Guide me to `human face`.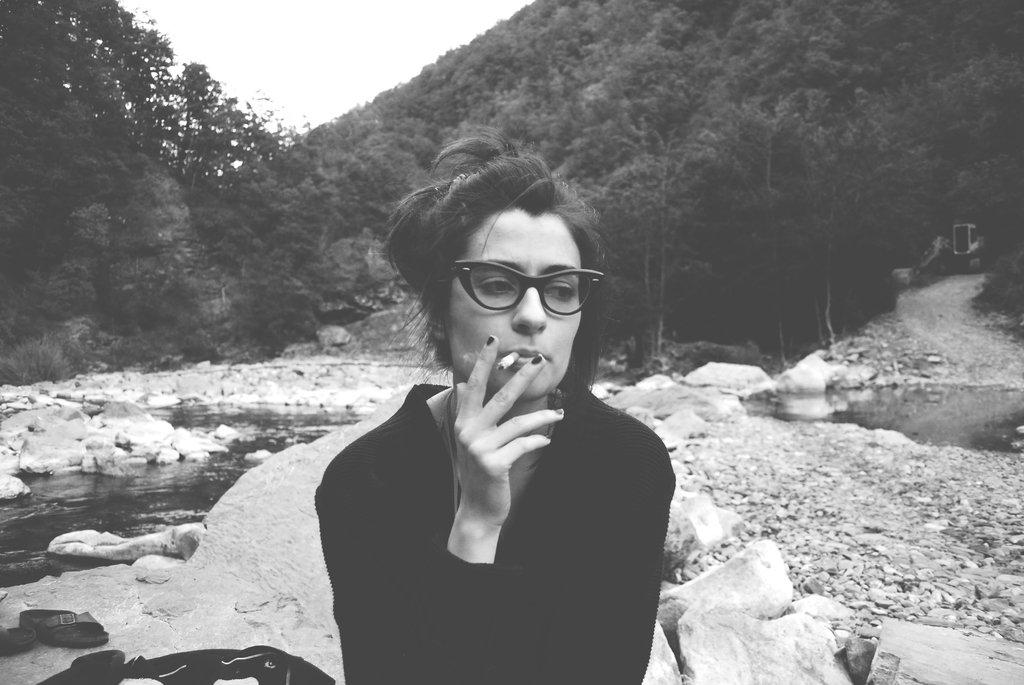
Guidance: select_region(451, 212, 578, 399).
